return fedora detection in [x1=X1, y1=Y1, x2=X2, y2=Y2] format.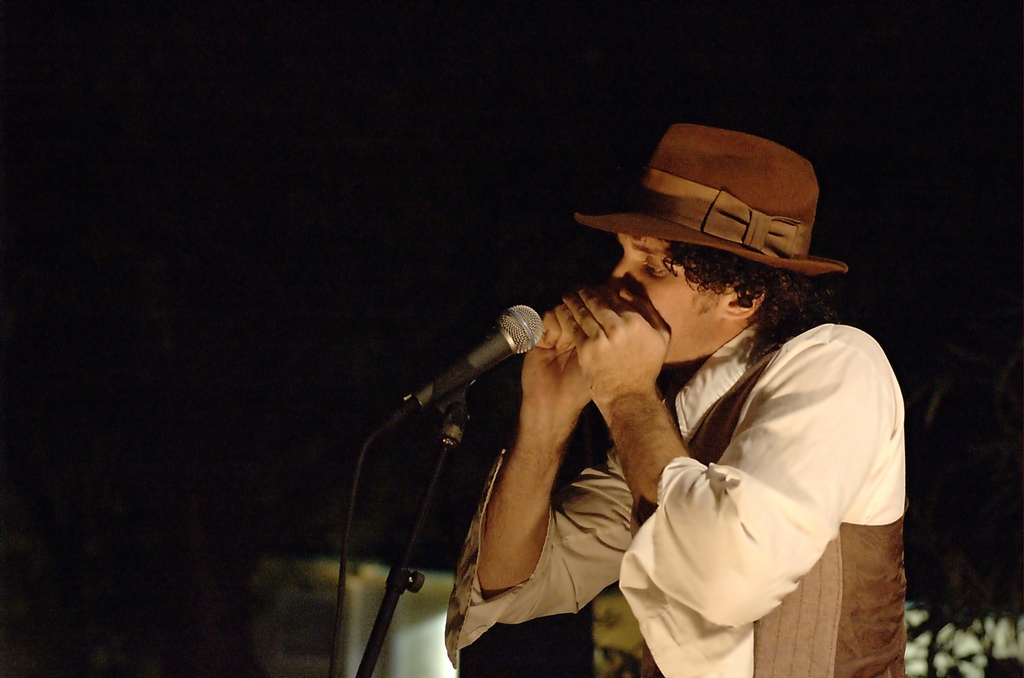
[x1=573, y1=124, x2=855, y2=281].
